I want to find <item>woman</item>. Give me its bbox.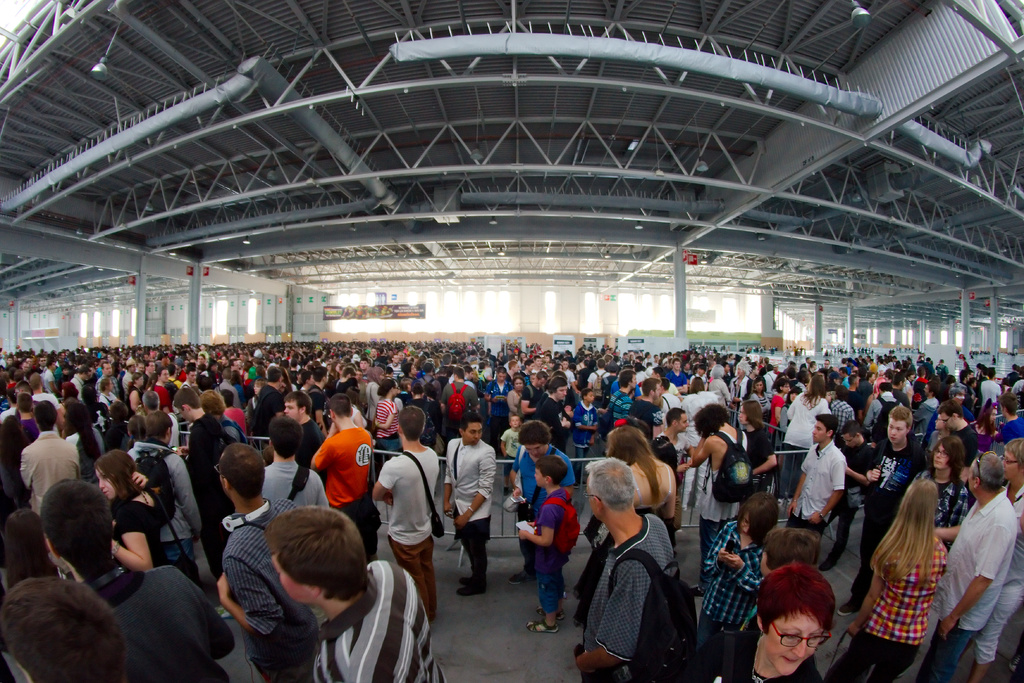
pyautogui.locateOnScreen(708, 364, 735, 411).
